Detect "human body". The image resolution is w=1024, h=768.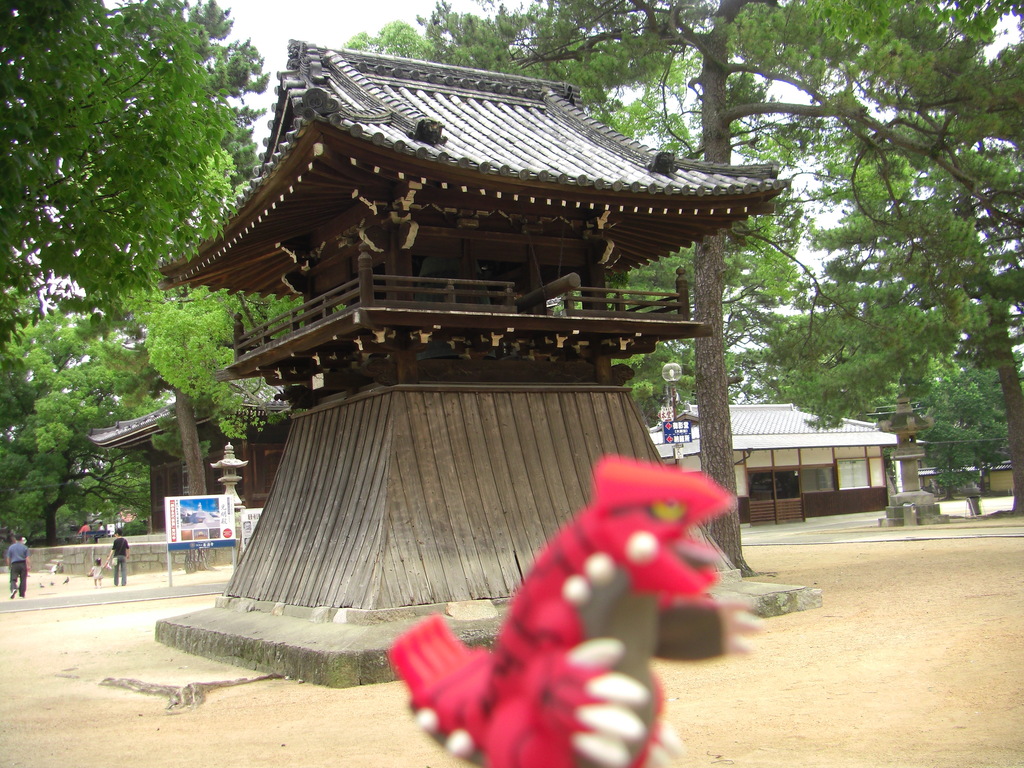
103, 534, 134, 586.
